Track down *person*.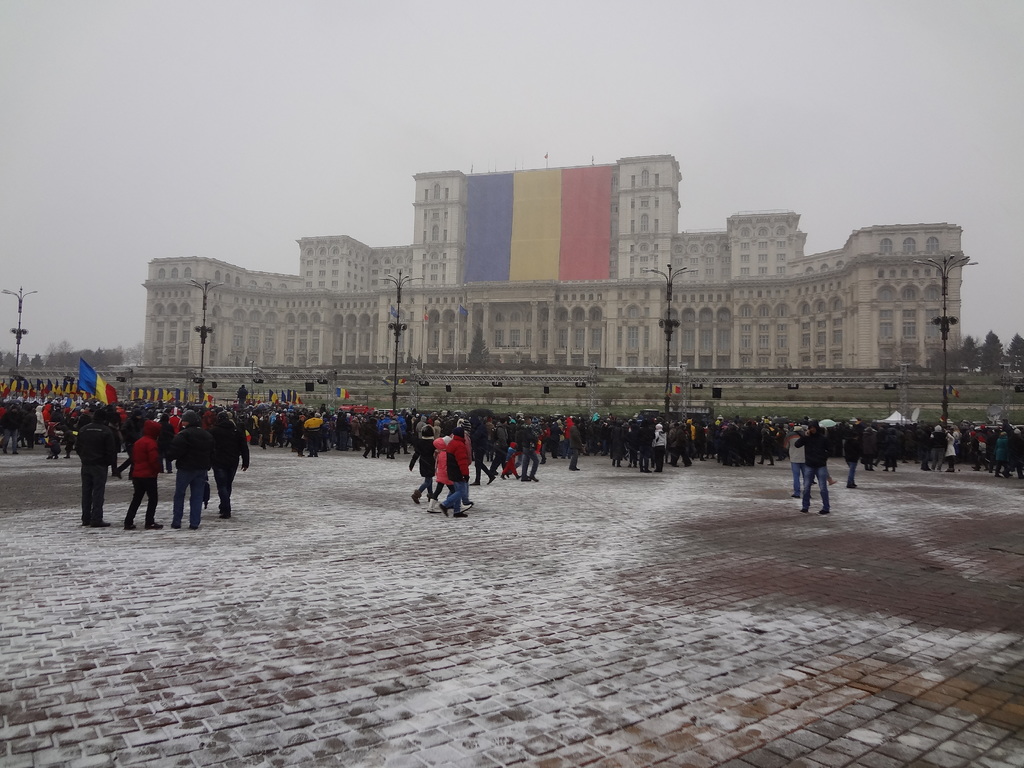
Tracked to 163:409:217:528.
